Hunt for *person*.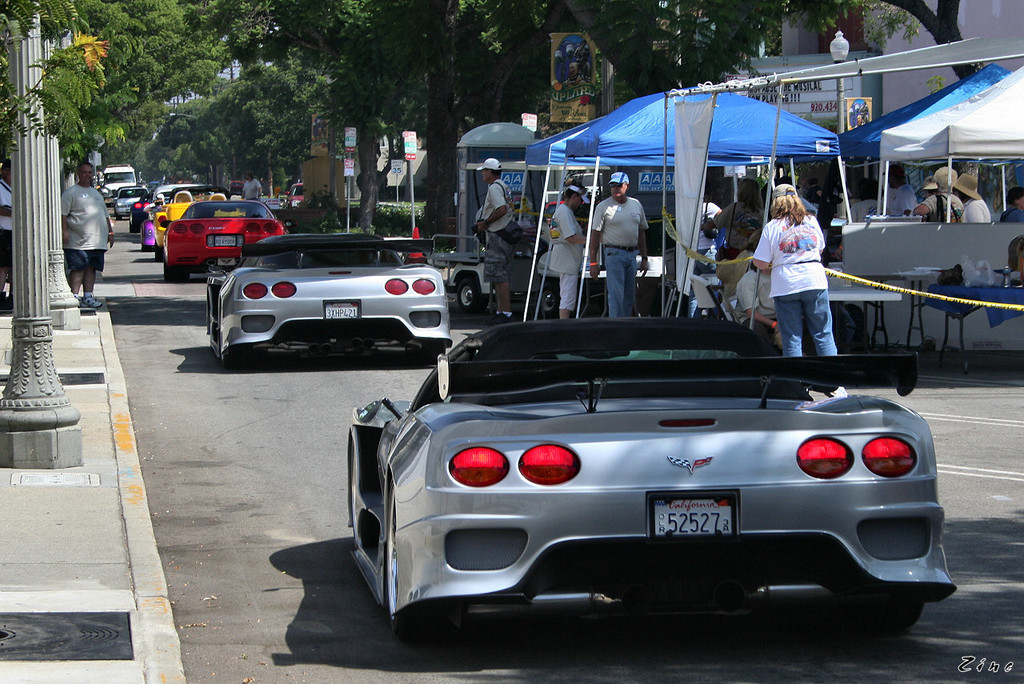
Hunted down at (left=238, top=170, right=264, bottom=214).
